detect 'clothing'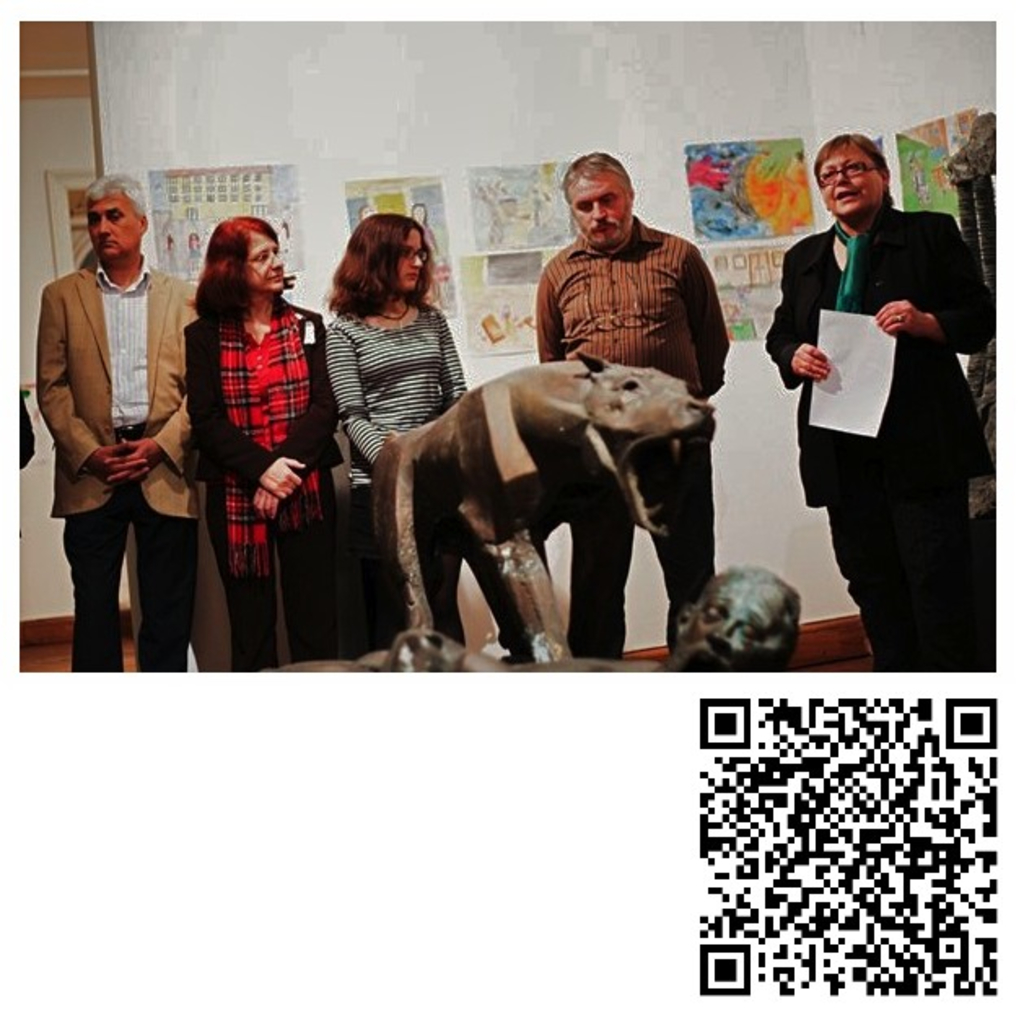
(326,287,484,643)
